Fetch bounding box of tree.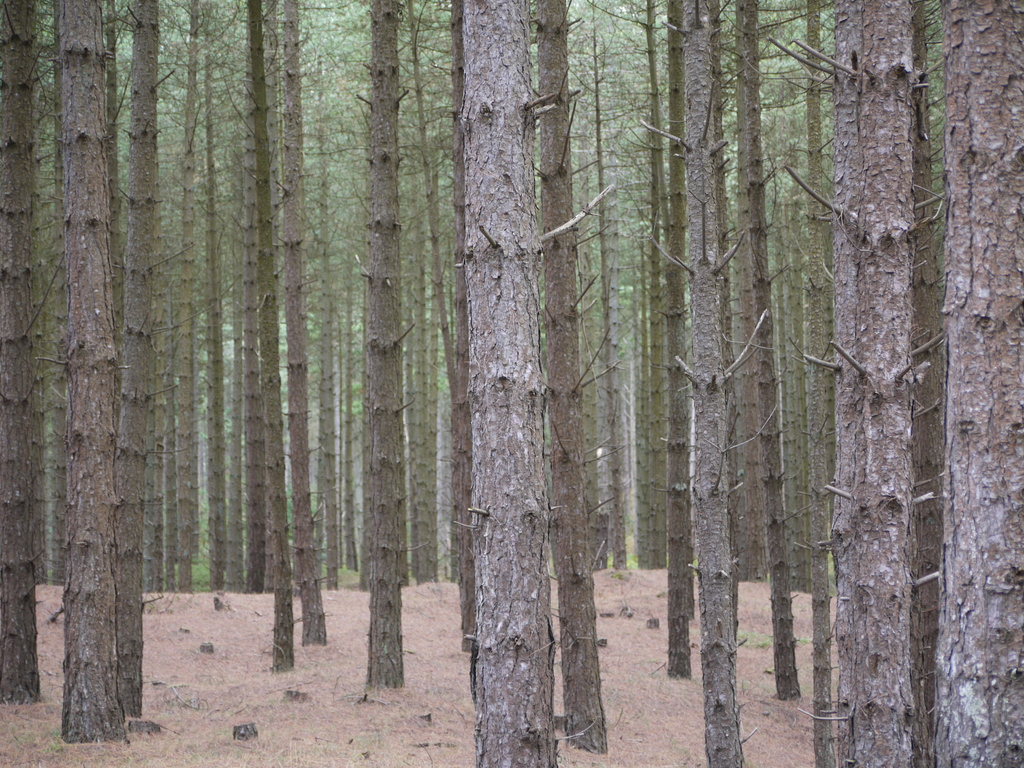
Bbox: BBox(52, 0, 122, 739).
